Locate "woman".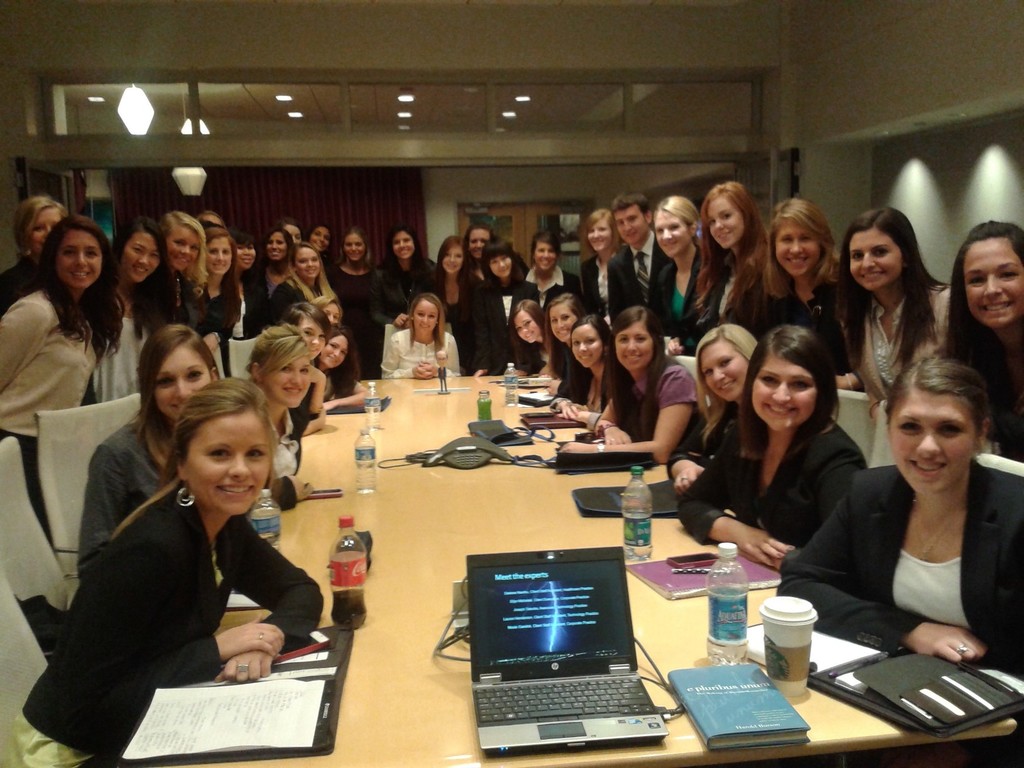
Bounding box: [x1=550, y1=298, x2=588, y2=388].
